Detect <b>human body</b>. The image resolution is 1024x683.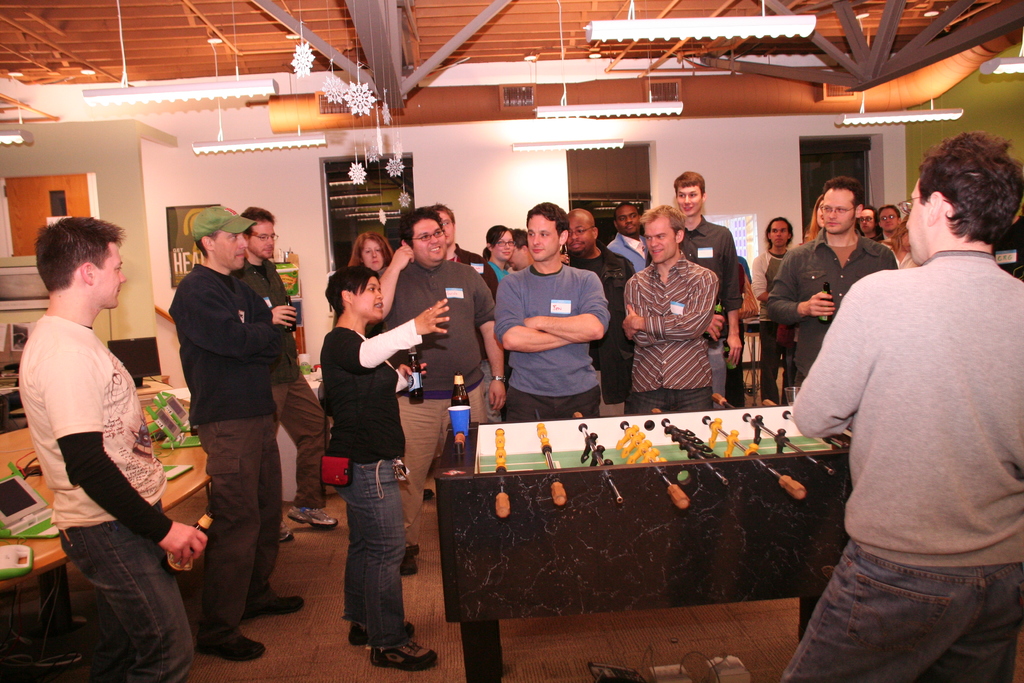
<bbox>749, 217, 794, 400</bbox>.
